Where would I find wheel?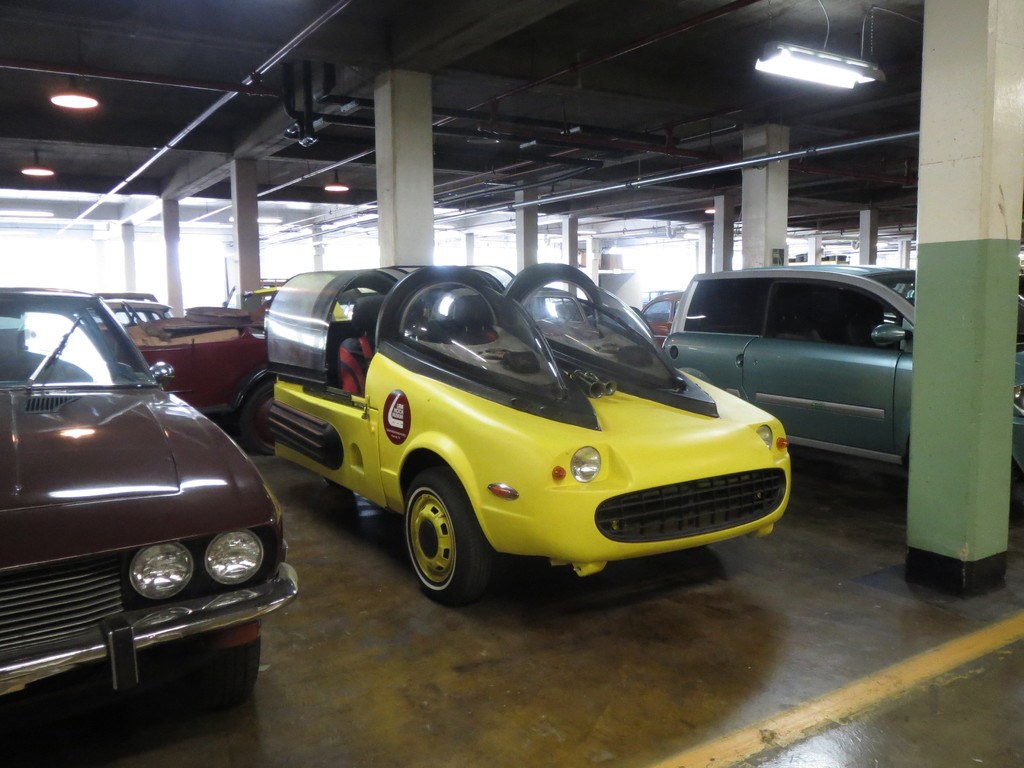
At [207, 637, 260, 712].
